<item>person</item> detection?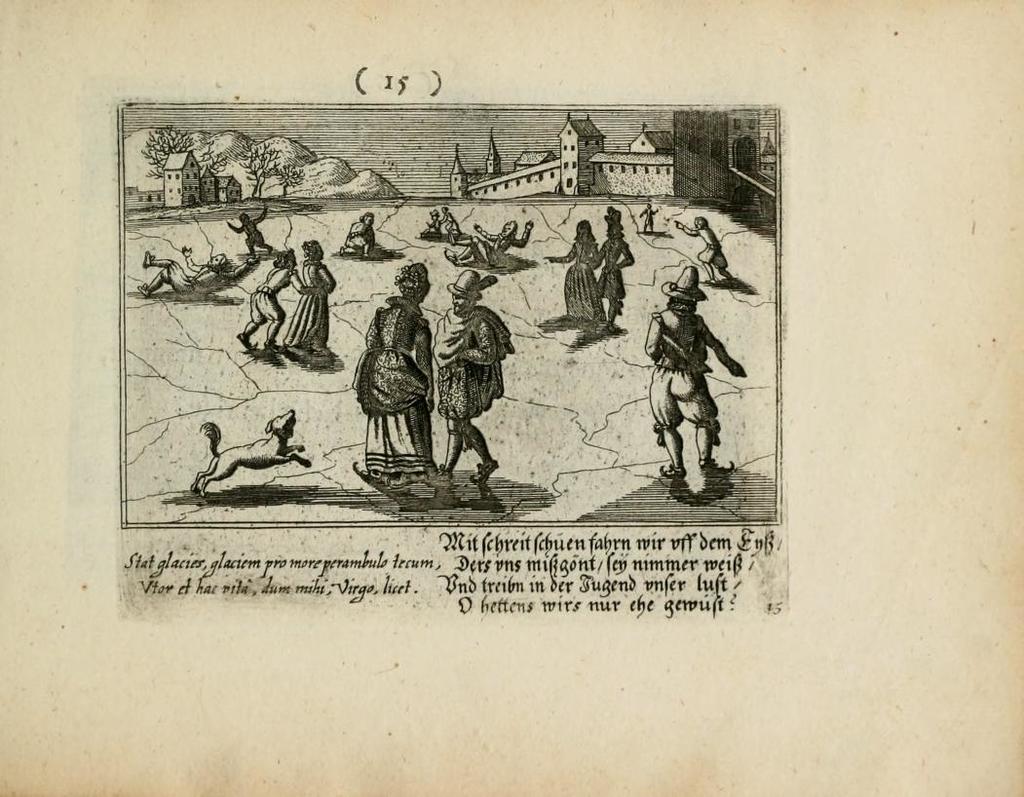
<box>227,201,275,263</box>
